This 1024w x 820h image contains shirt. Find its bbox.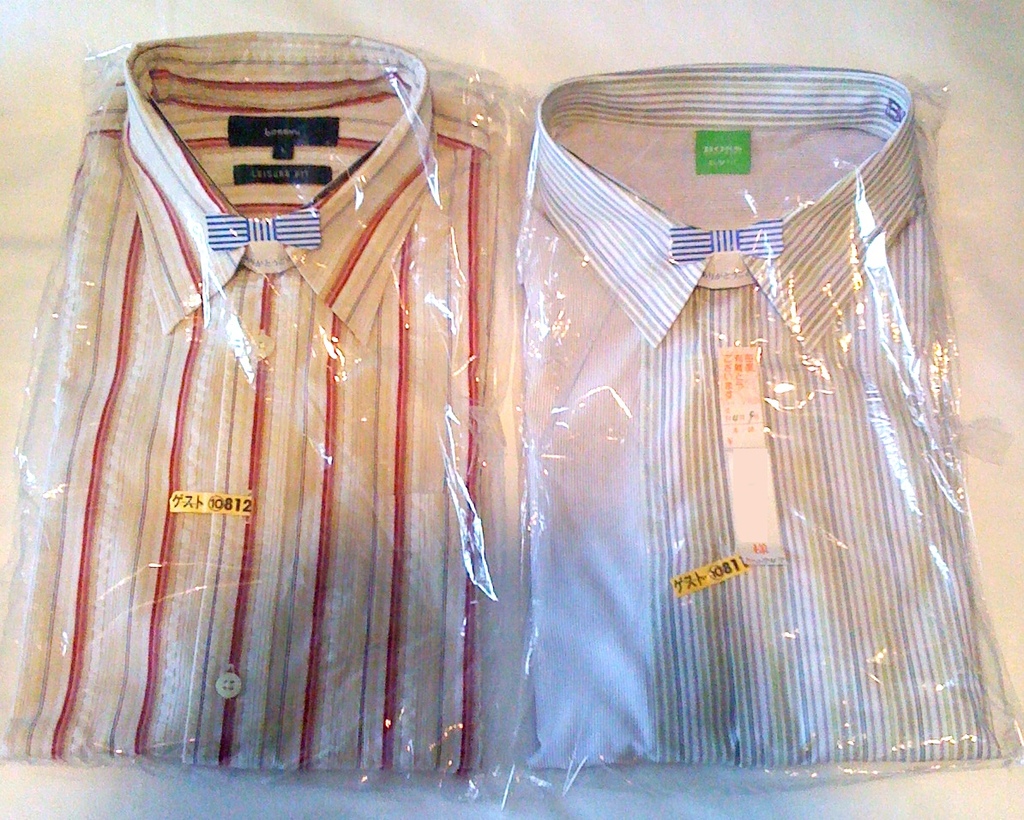
{"left": 525, "top": 64, "right": 995, "bottom": 819}.
